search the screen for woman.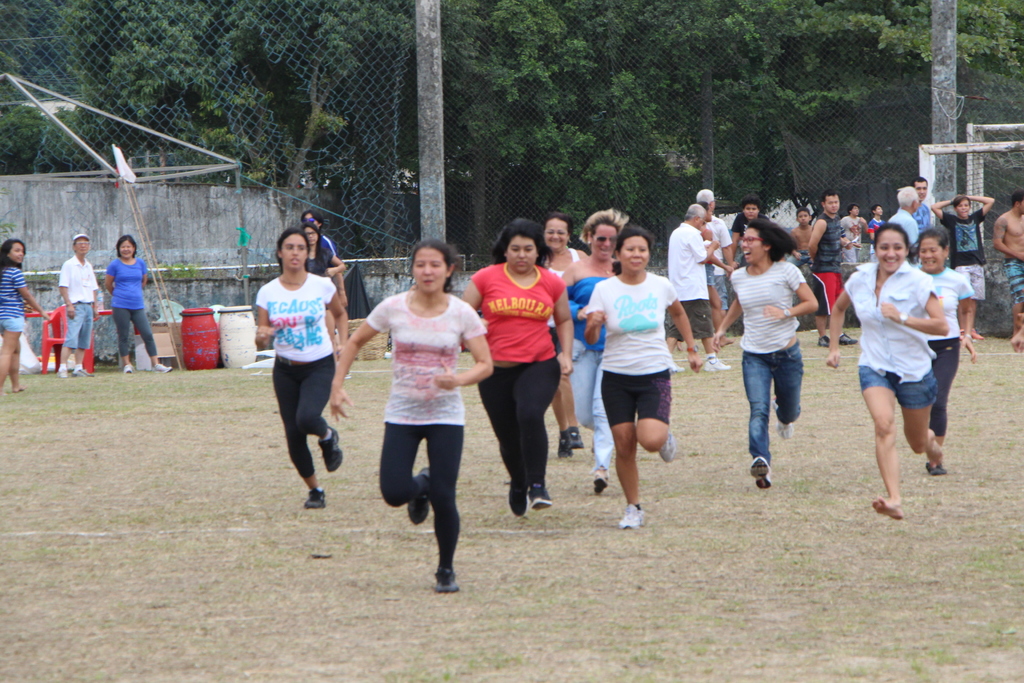
Found at crop(914, 226, 977, 479).
